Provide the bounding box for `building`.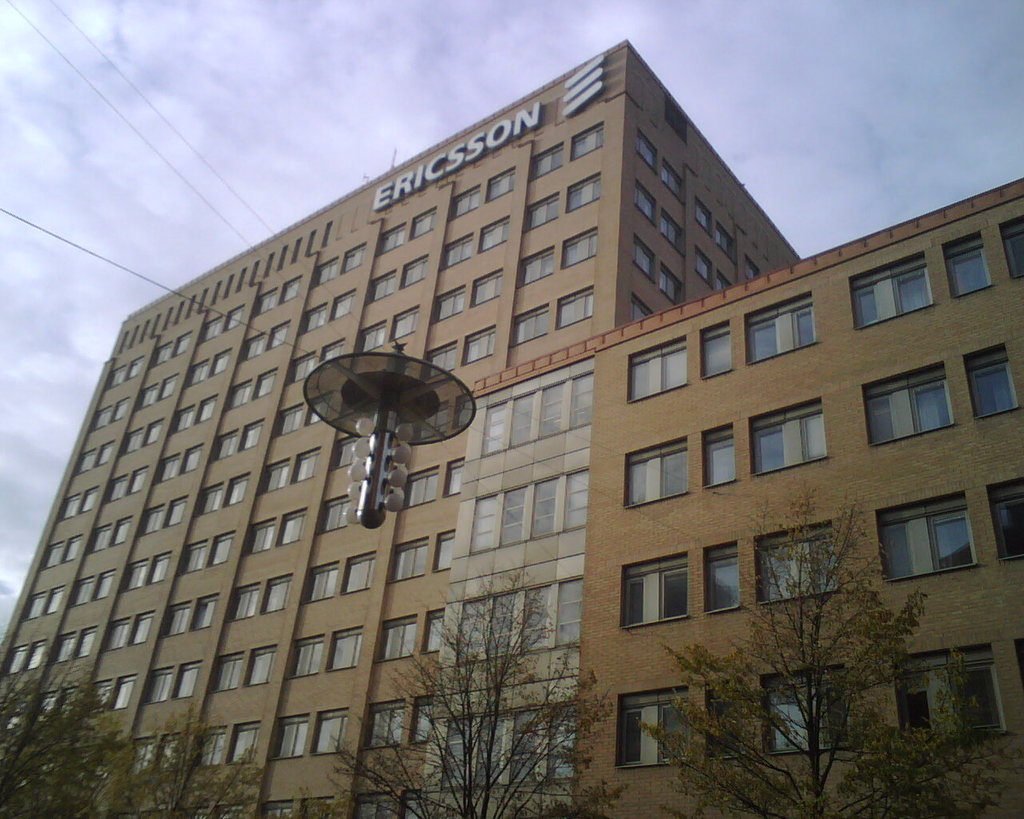
select_region(0, 41, 1023, 818).
